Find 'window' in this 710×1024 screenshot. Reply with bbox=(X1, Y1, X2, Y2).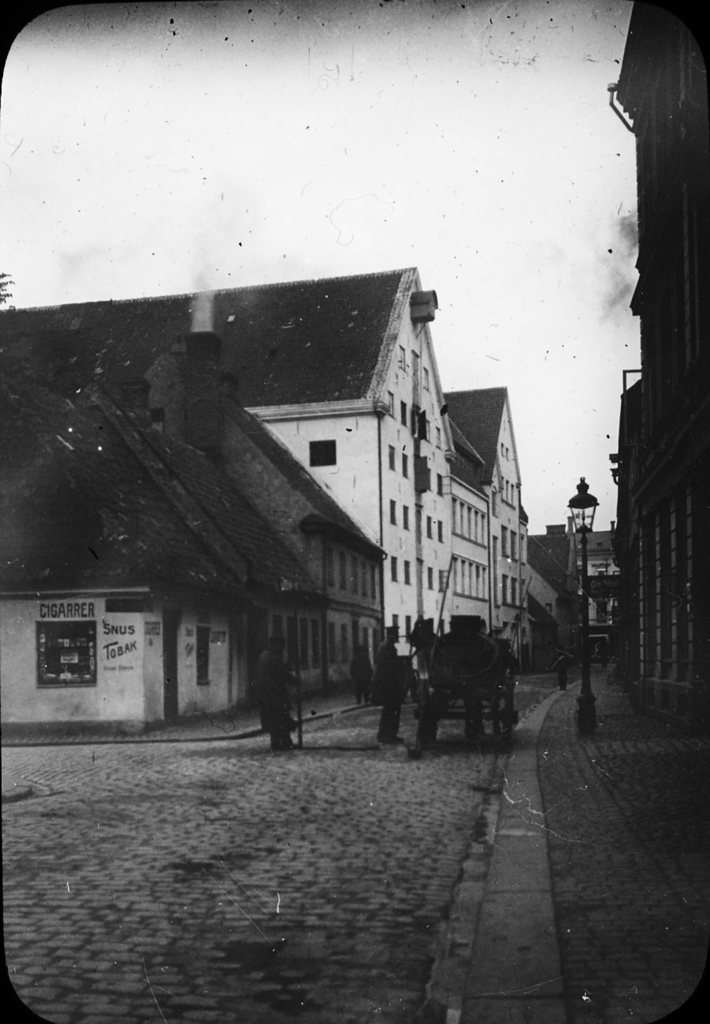
bbox=(499, 445, 513, 462).
